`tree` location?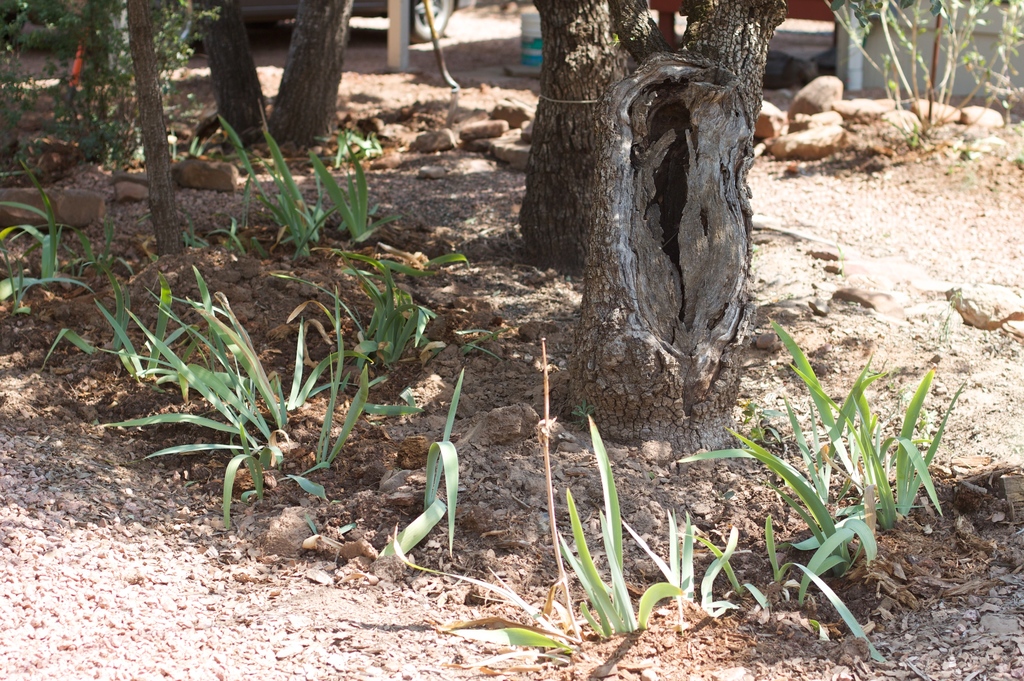
(left=182, top=0, right=352, bottom=152)
